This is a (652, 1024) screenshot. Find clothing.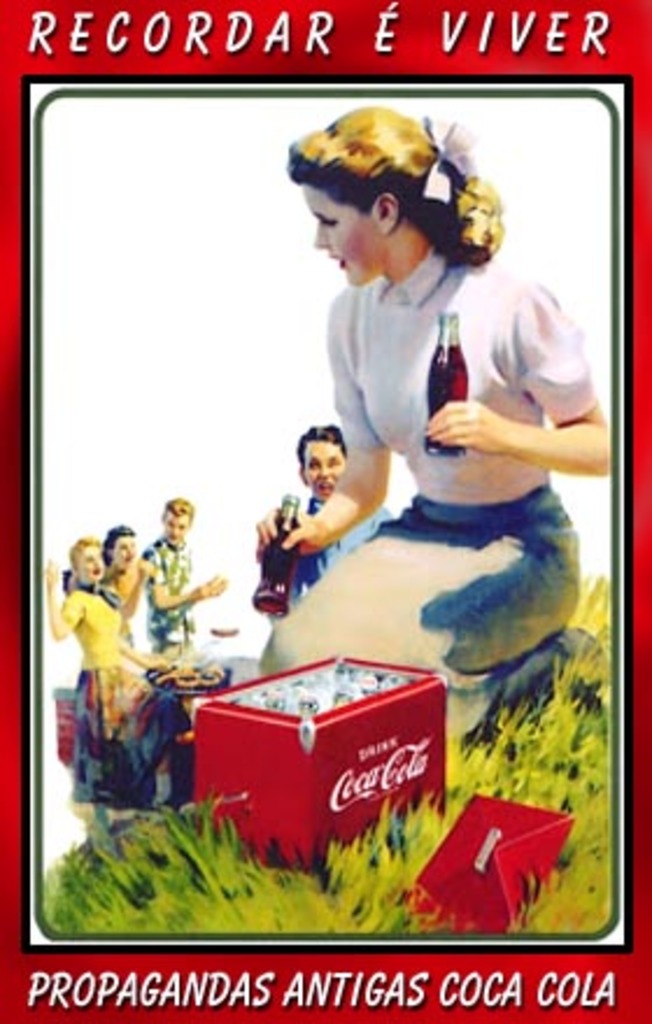
Bounding box: x1=109 y1=563 x2=149 y2=654.
